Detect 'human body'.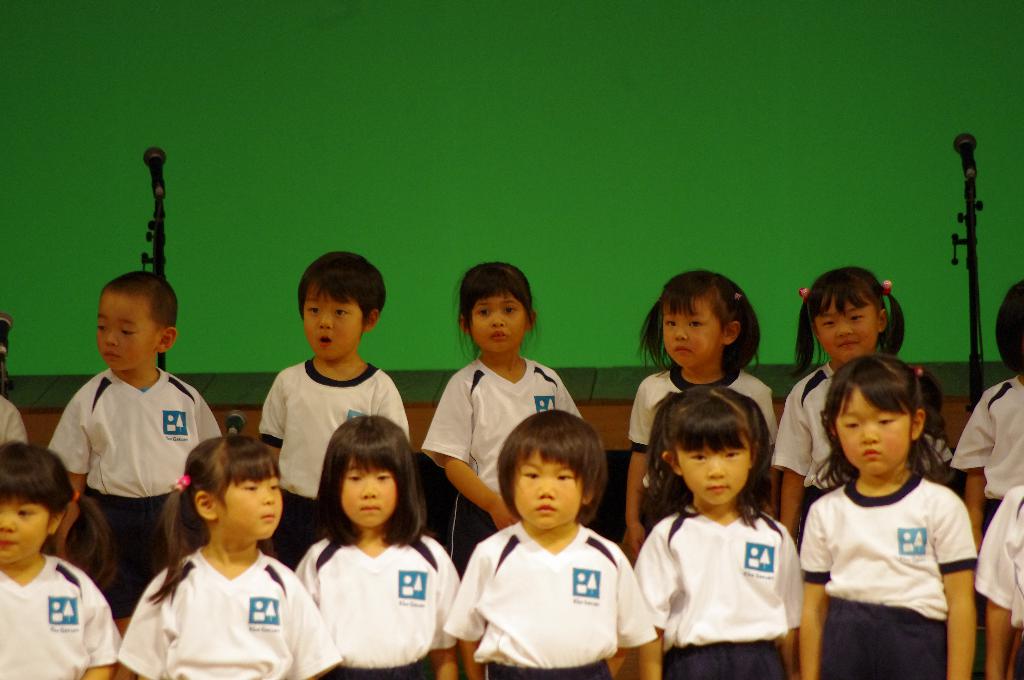
Detected at {"left": 255, "top": 359, "right": 411, "bottom": 566}.
